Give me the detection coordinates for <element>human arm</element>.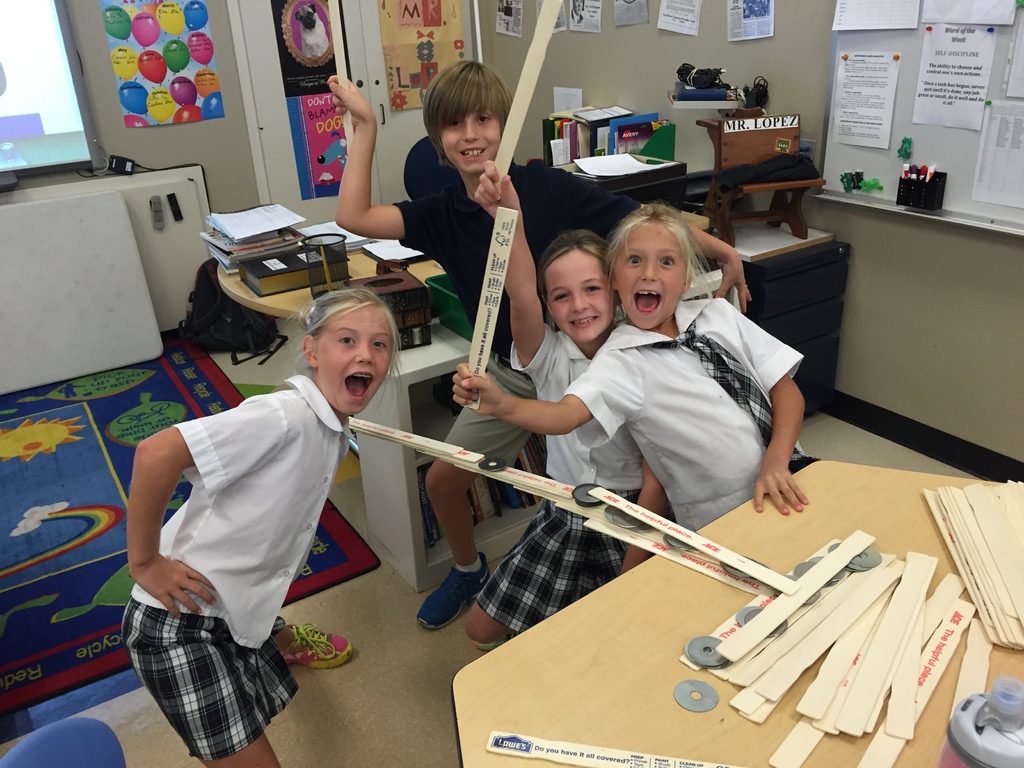
x1=472, y1=150, x2=563, y2=387.
